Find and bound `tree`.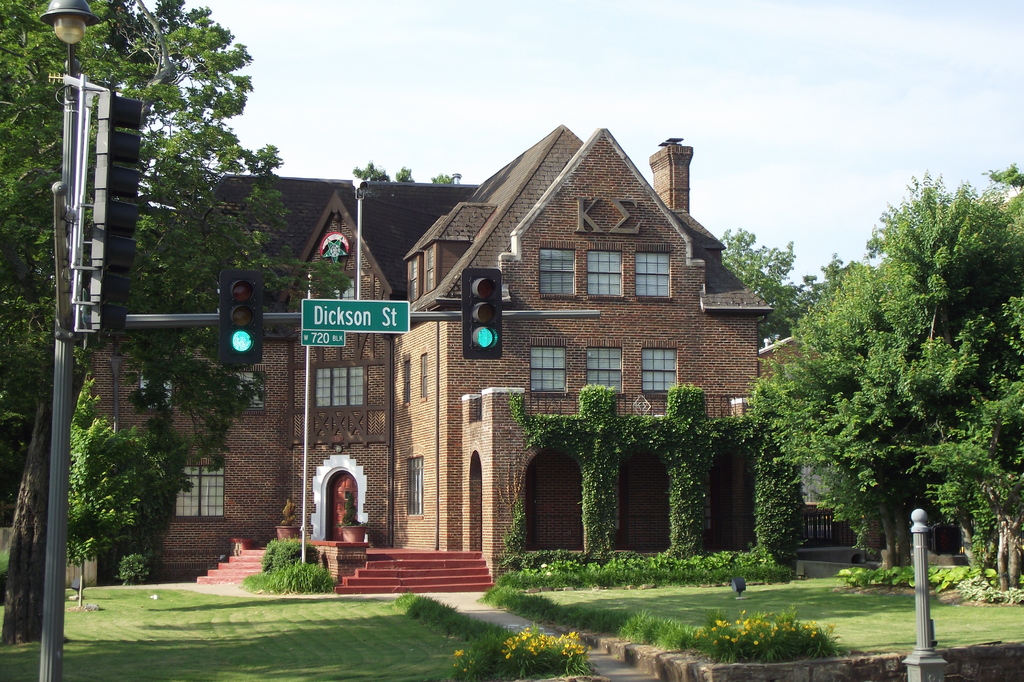
Bound: locate(711, 220, 836, 327).
